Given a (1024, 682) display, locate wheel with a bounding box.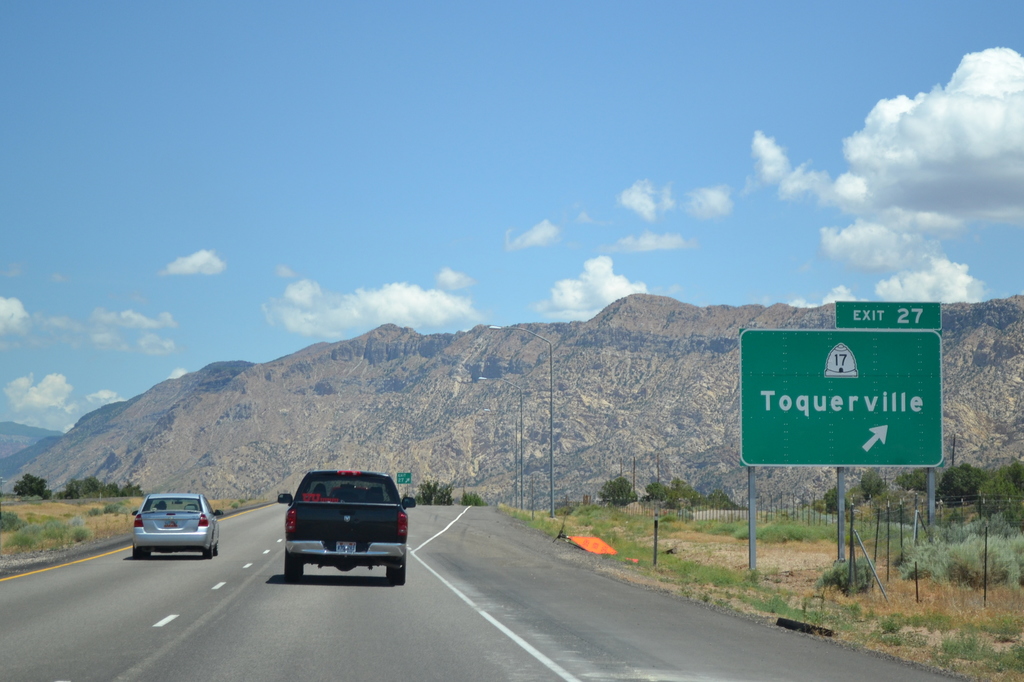
Located: rect(386, 565, 409, 585).
